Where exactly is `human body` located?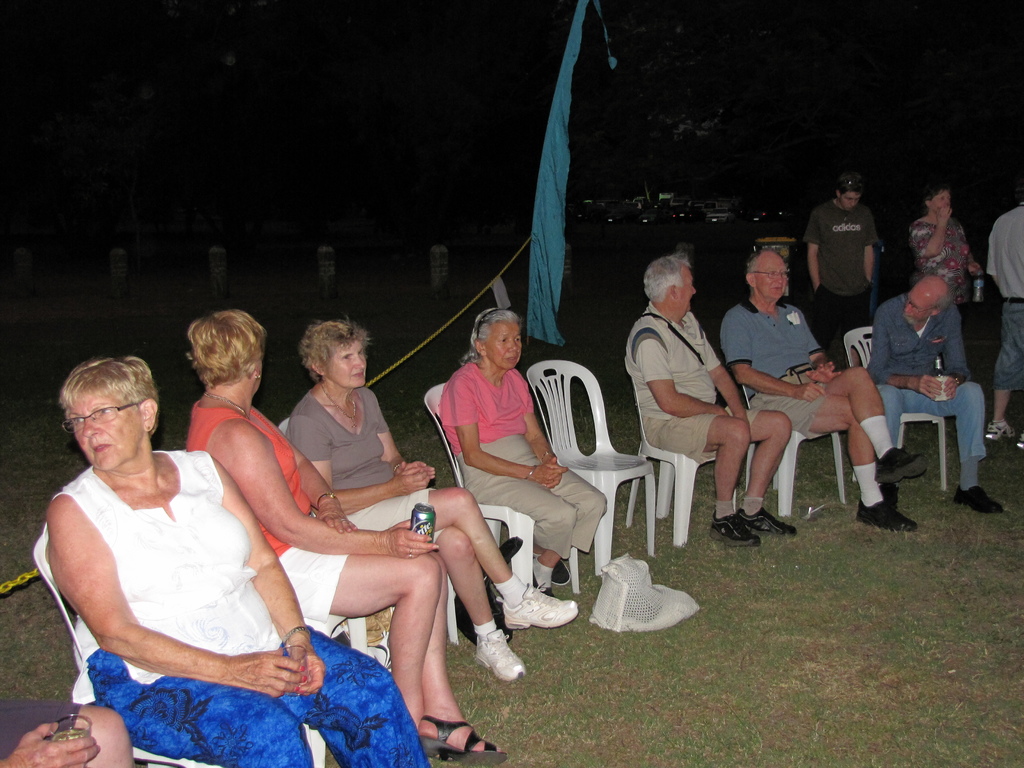
Its bounding box is bbox(431, 371, 635, 600).
